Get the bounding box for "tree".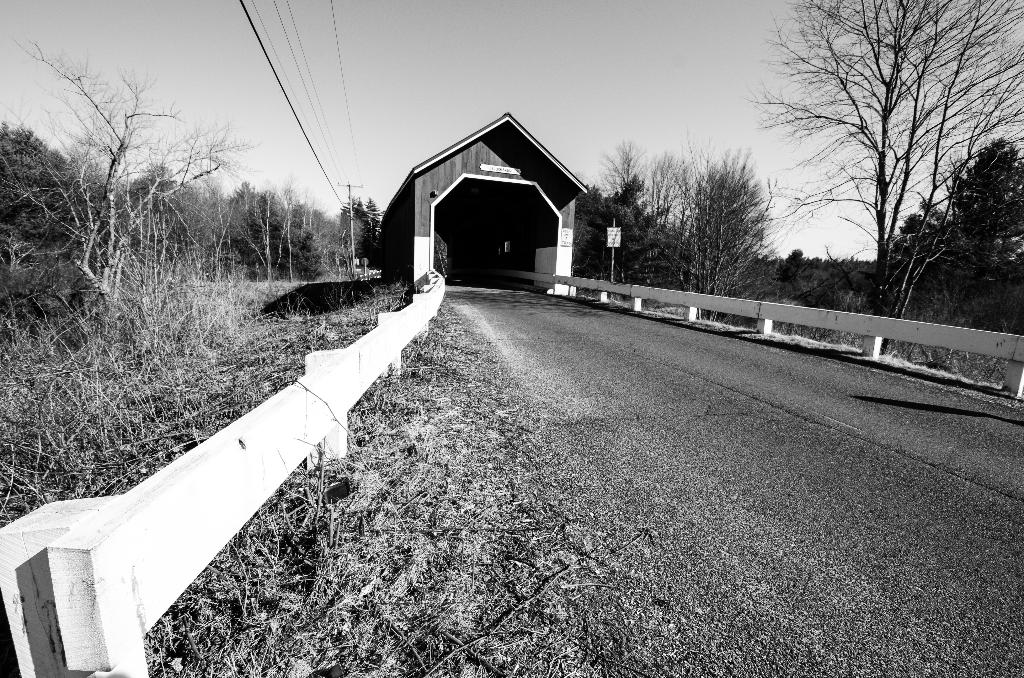
<bbox>631, 147, 711, 264</bbox>.
